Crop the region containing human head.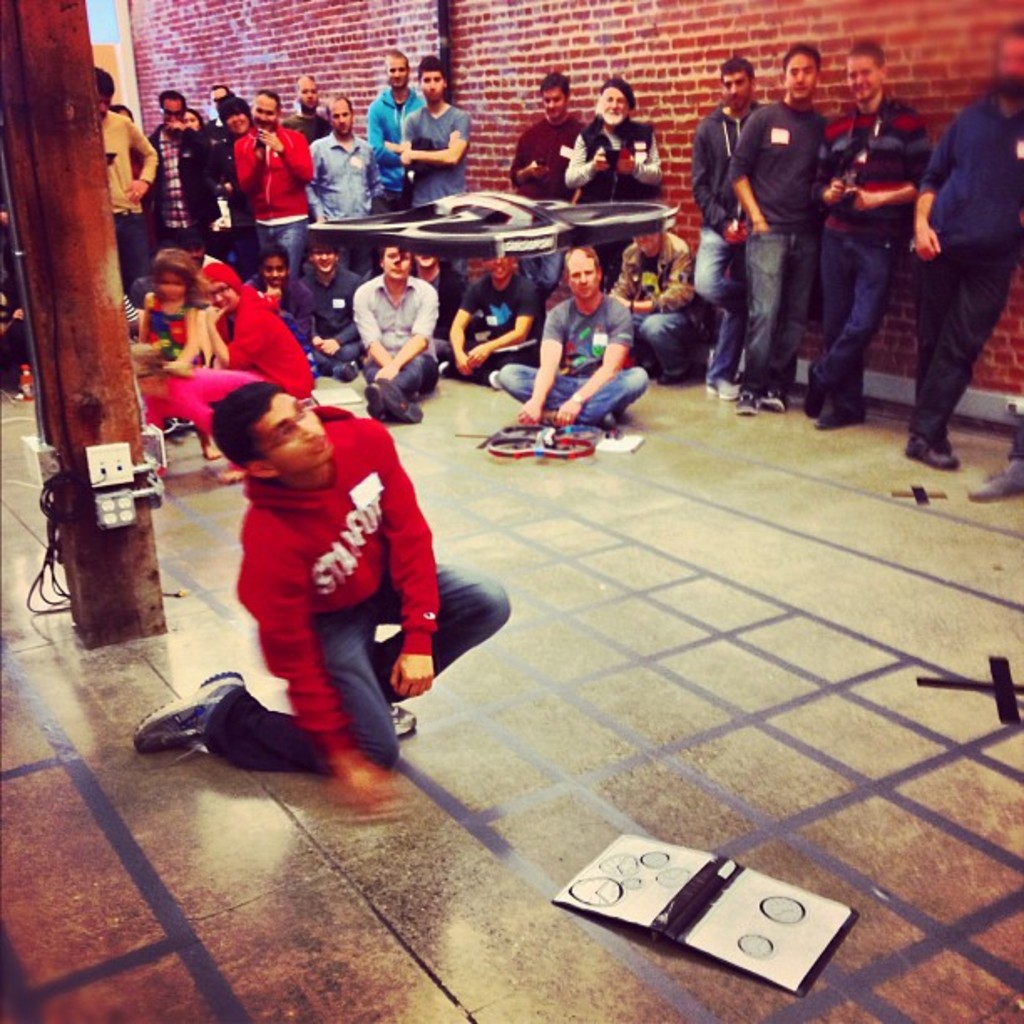
Crop region: x1=187, y1=370, x2=313, y2=475.
